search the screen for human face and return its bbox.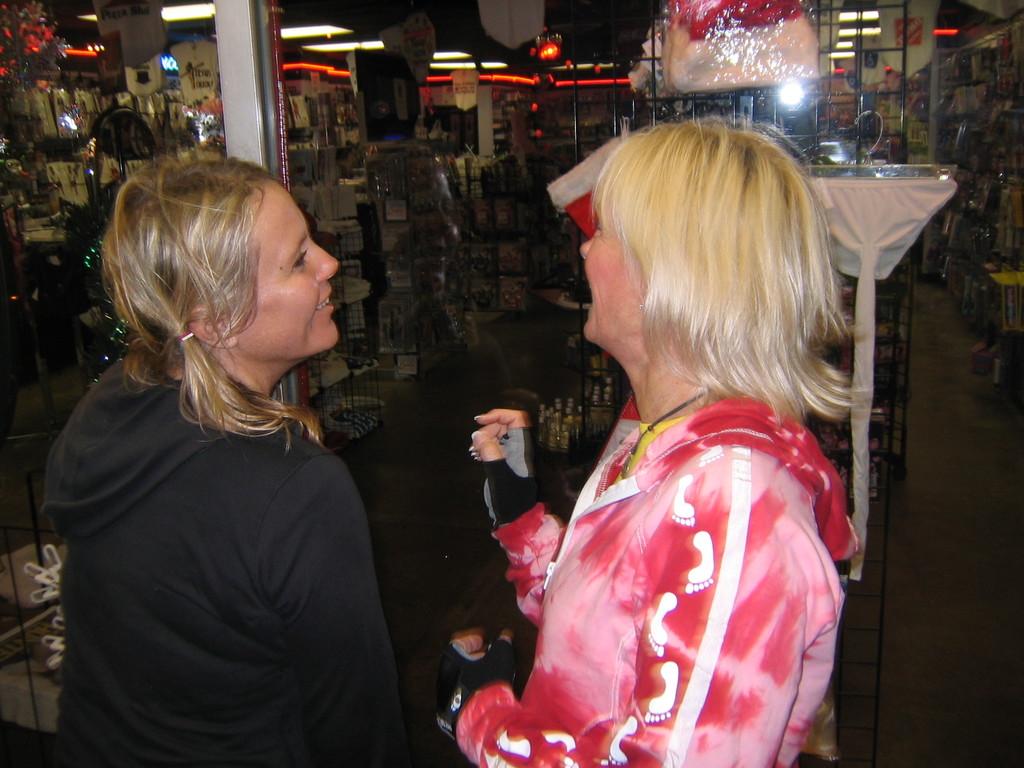
Found: <box>214,180,347,355</box>.
